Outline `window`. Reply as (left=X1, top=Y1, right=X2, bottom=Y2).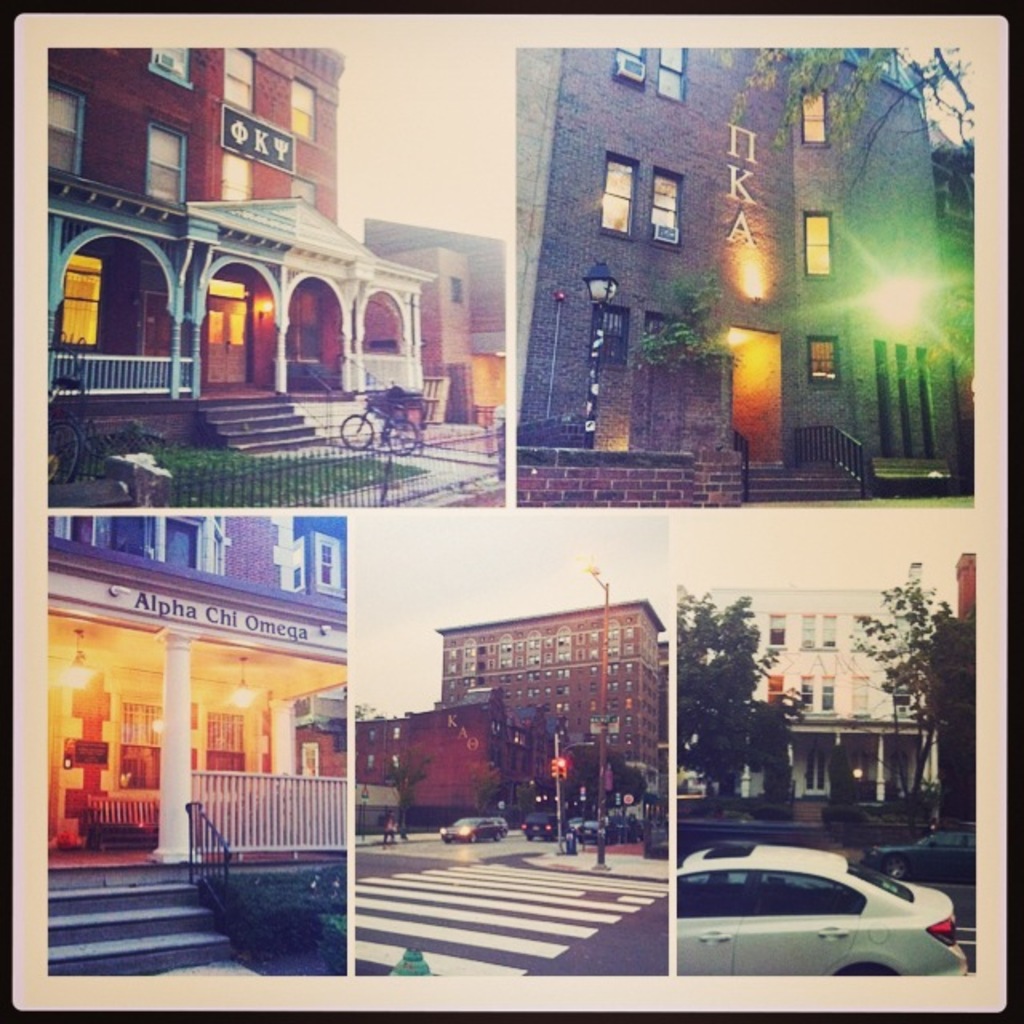
(left=798, top=675, right=814, bottom=704).
